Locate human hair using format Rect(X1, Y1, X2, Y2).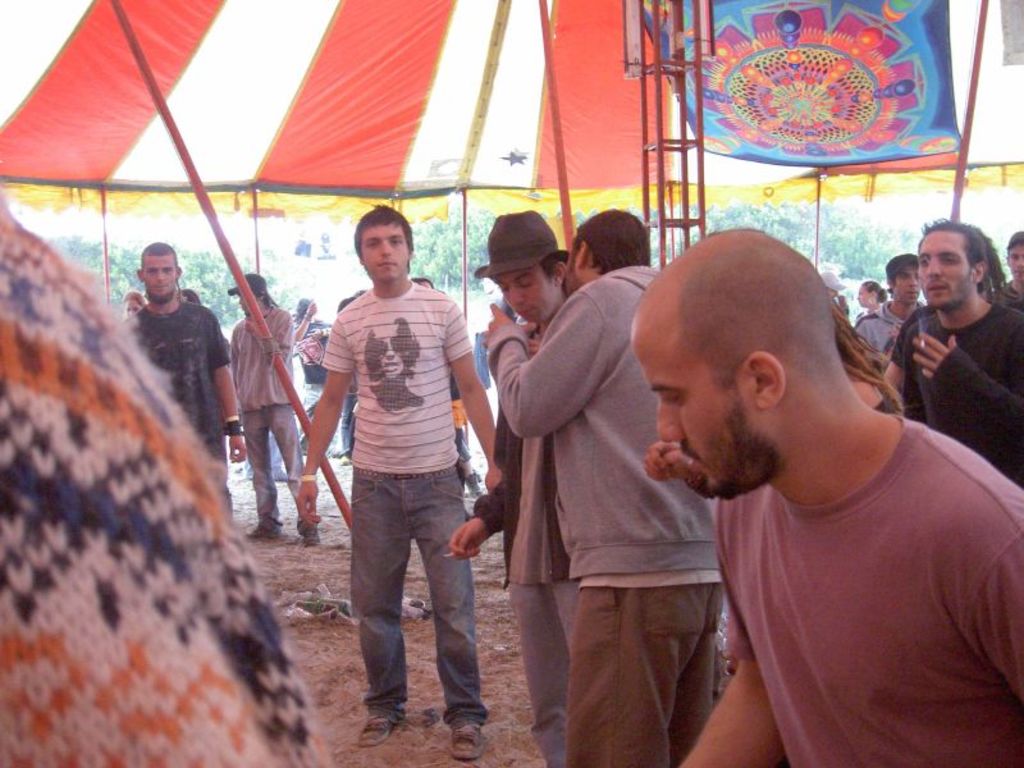
Rect(859, 275, 890, 302).
